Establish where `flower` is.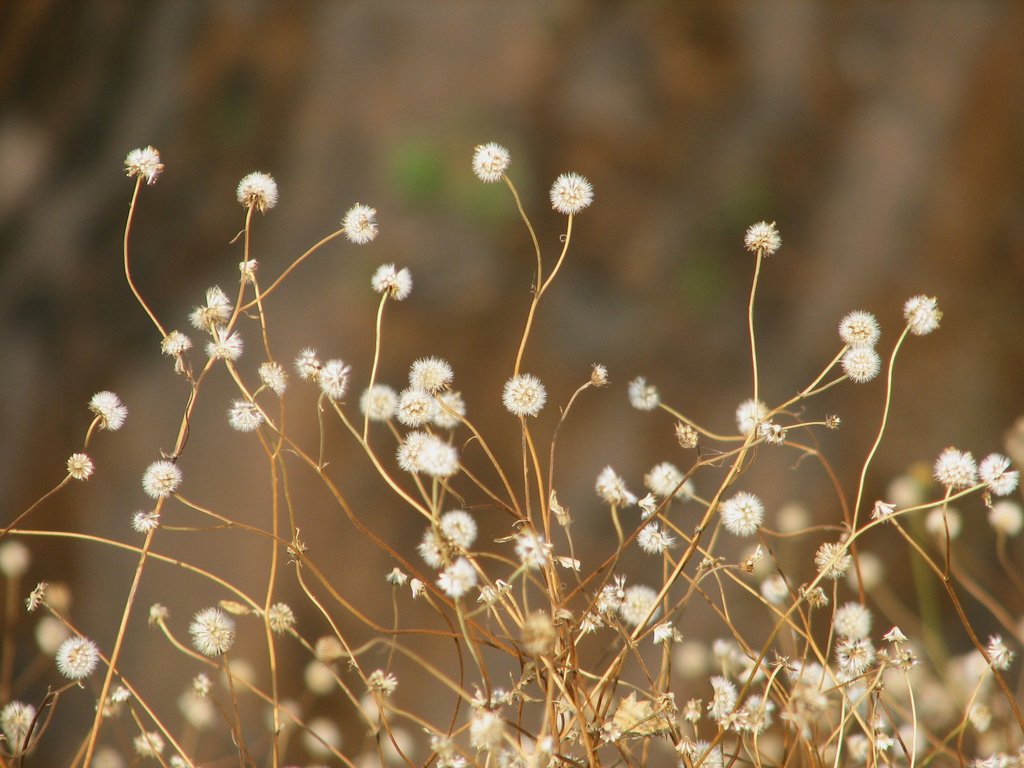
Established at x1=510 y1=532 x2=548 y2=569.
